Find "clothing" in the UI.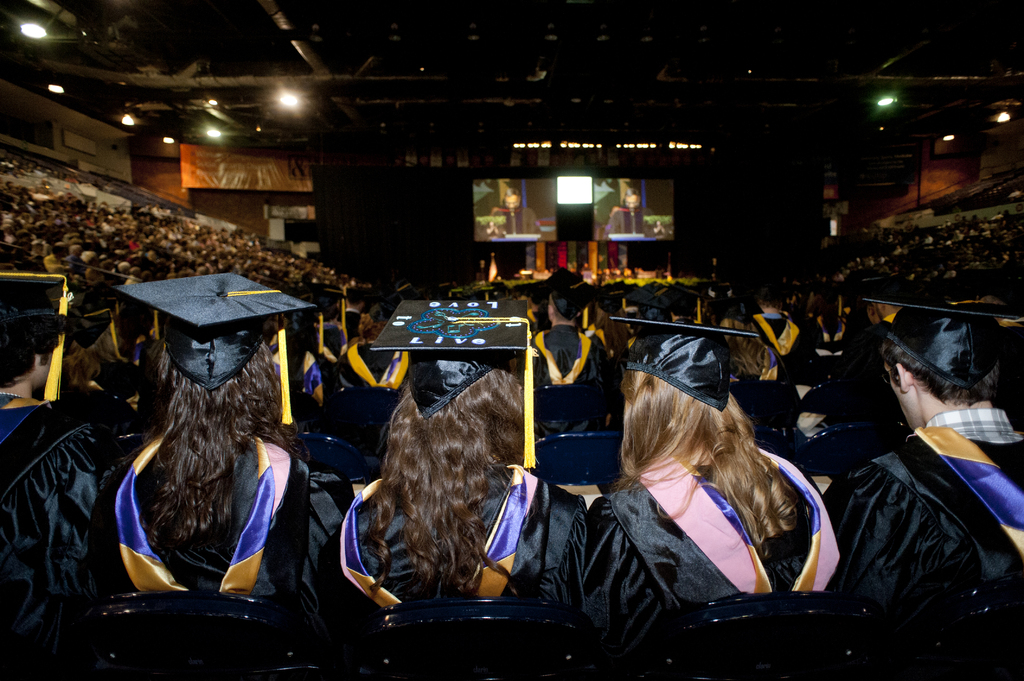
UI element at 45:255:68:287.
